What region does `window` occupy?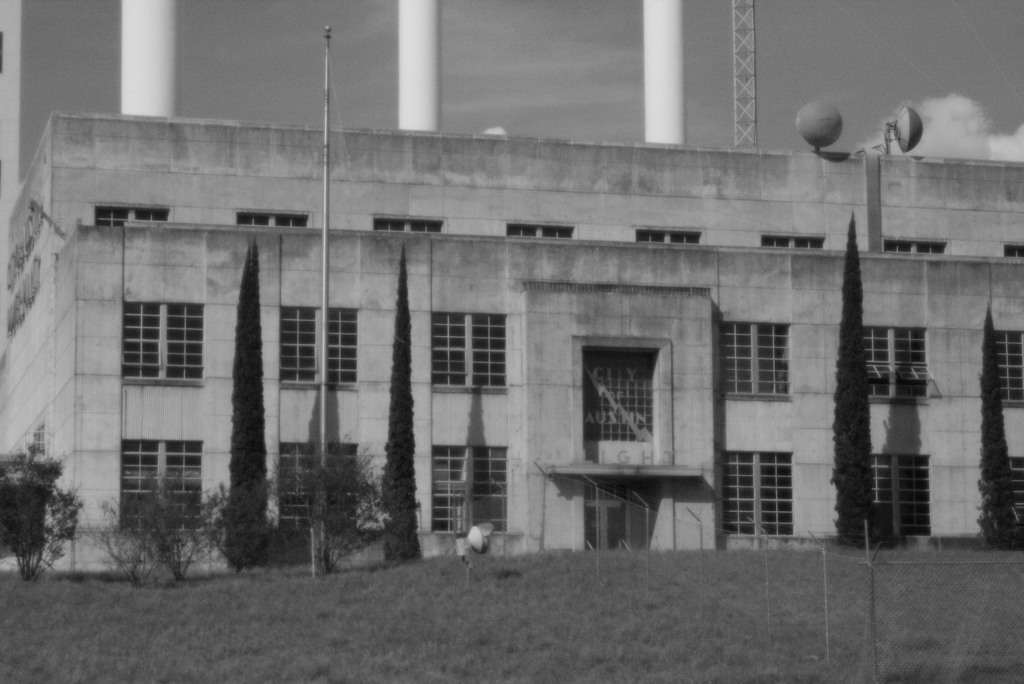
94, 204, 178, 229.
